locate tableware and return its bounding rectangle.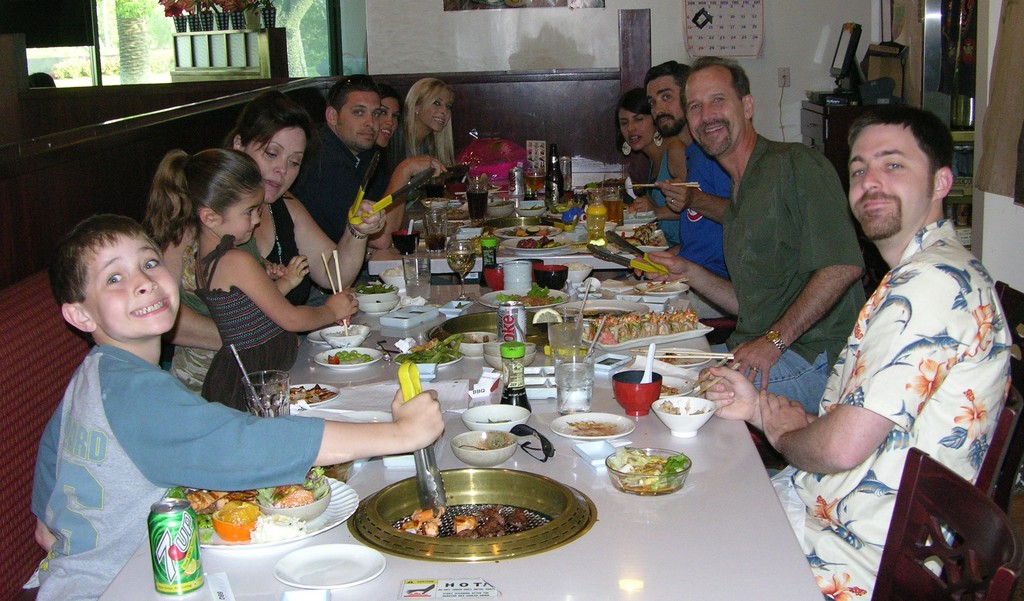
l=483, t=339, r=536, b=354.
